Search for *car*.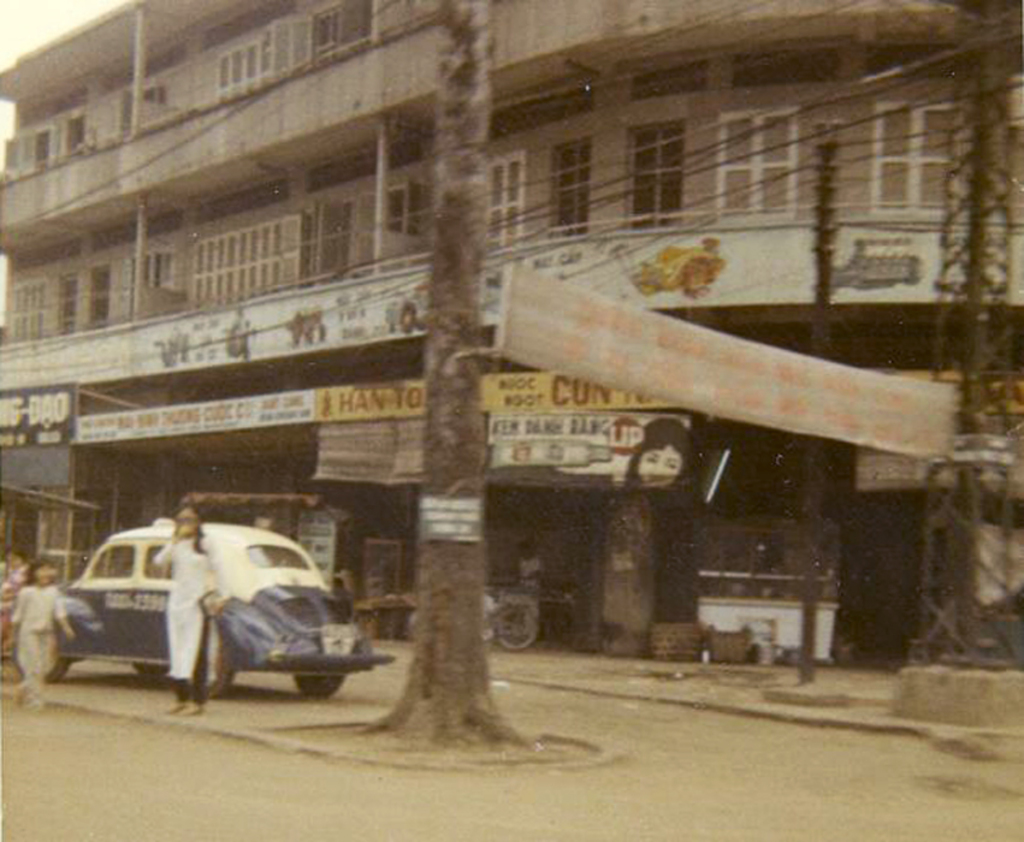
Found at box=[12, 518, 393, 698].
